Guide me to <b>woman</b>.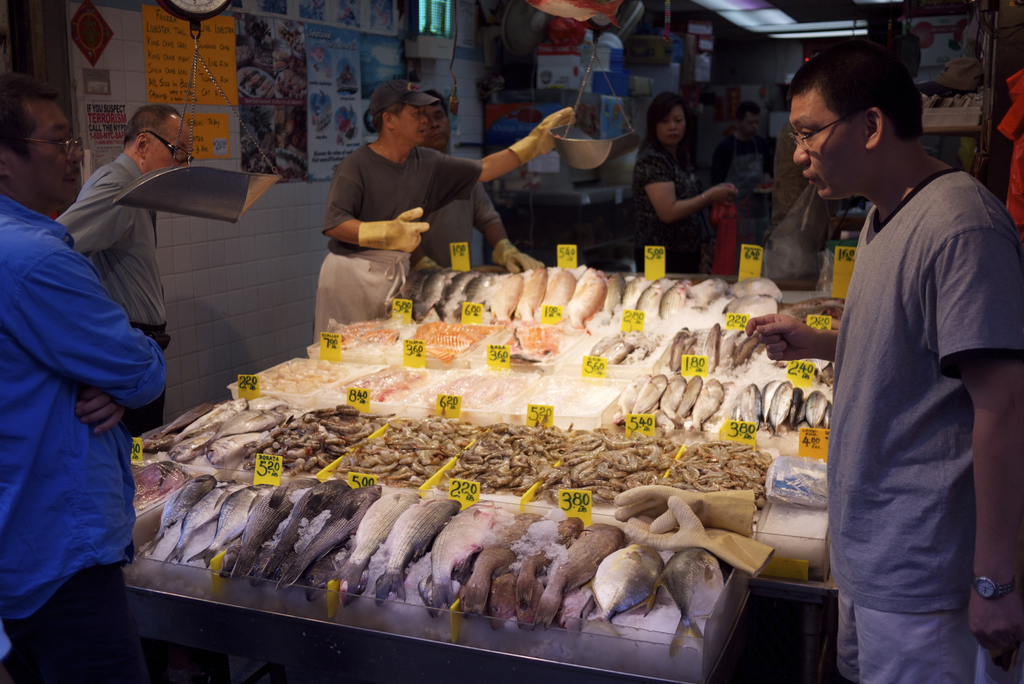
Guidance: x1=634, y1=81, x2=746, y2=258.
